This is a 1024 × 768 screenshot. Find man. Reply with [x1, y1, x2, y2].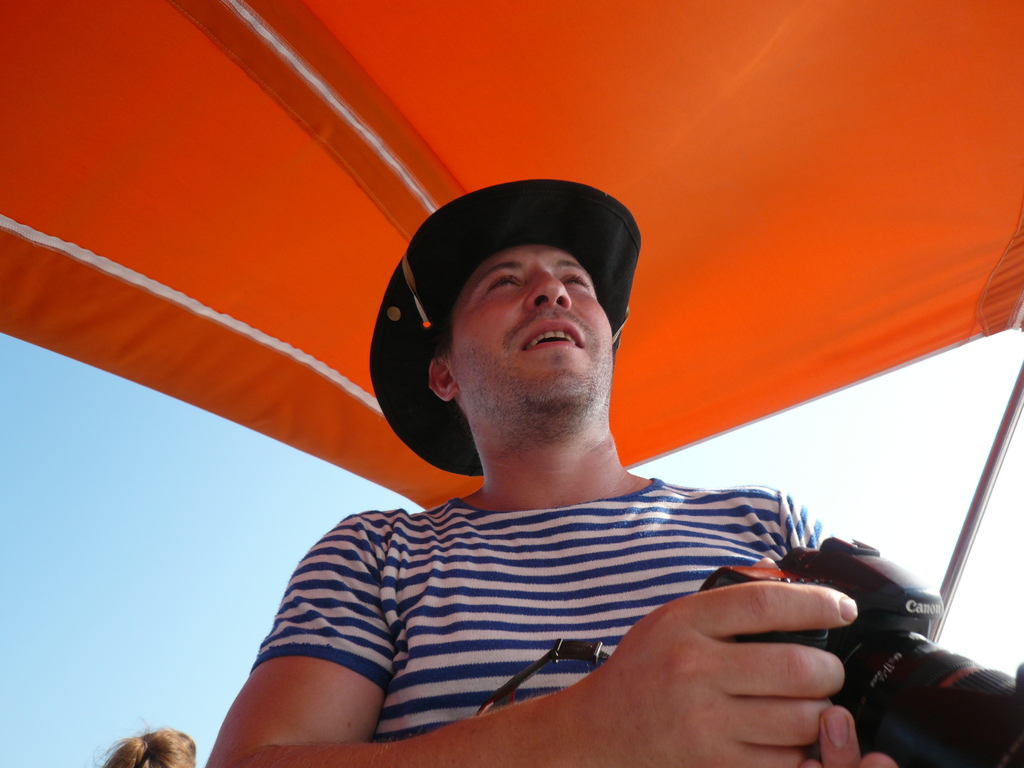
[166, 135, 895, 757].
